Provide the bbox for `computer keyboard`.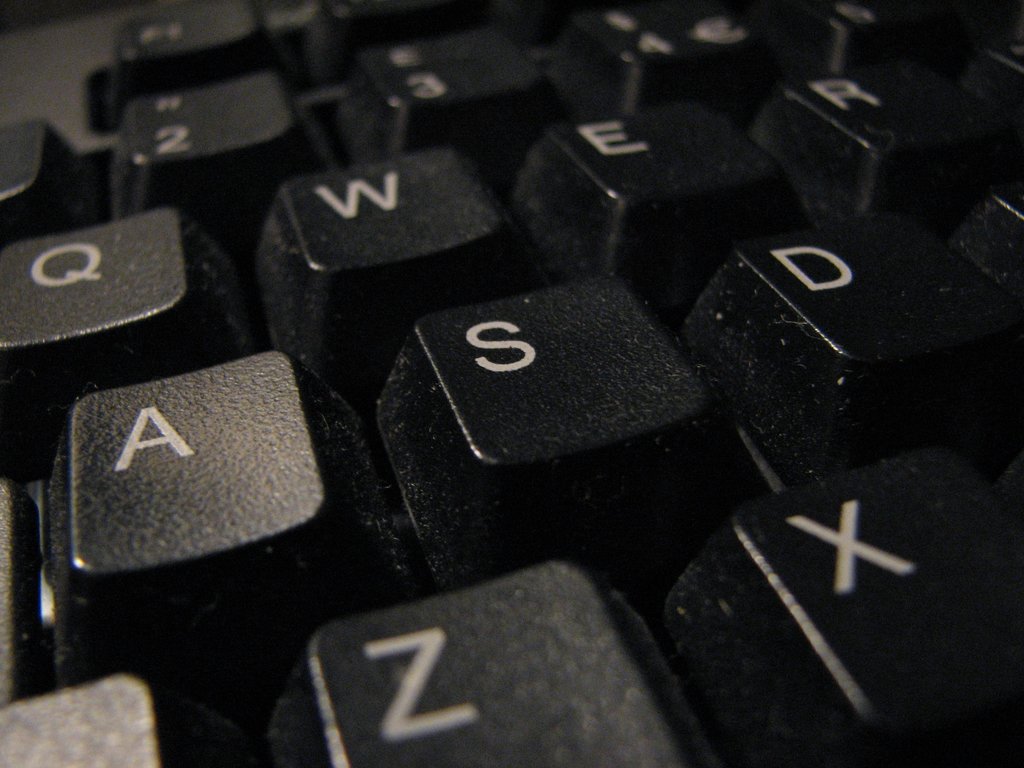
0, 0, 1023, 767.
